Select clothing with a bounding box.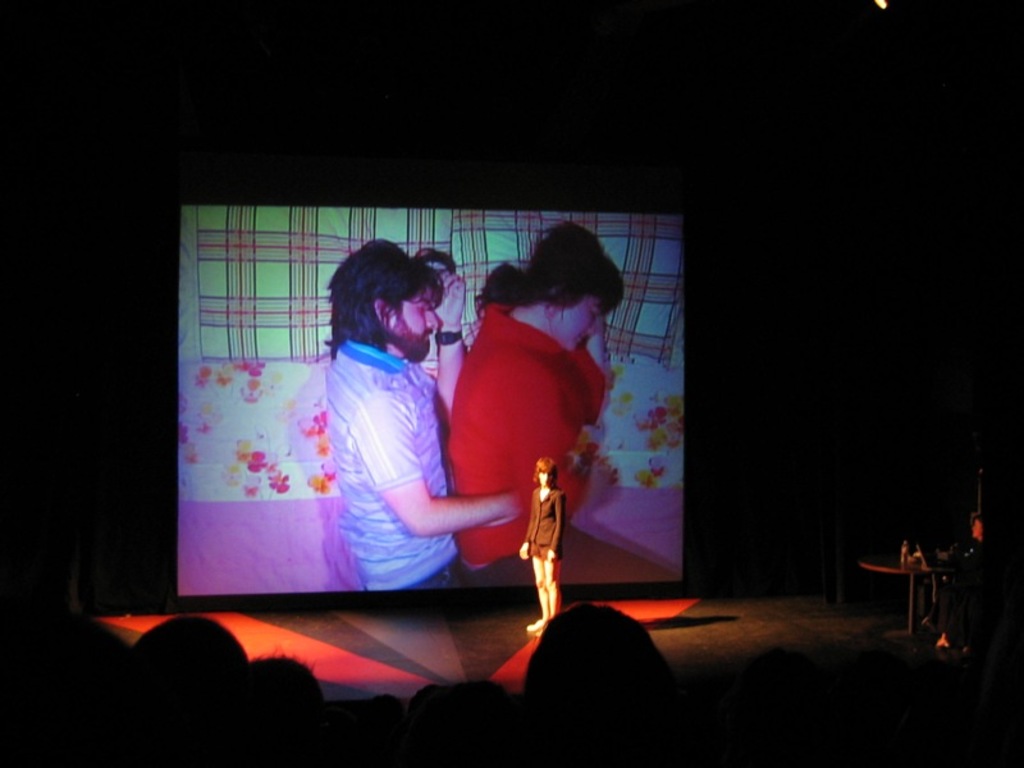
<region>326, 340, 458, 589</region>.
